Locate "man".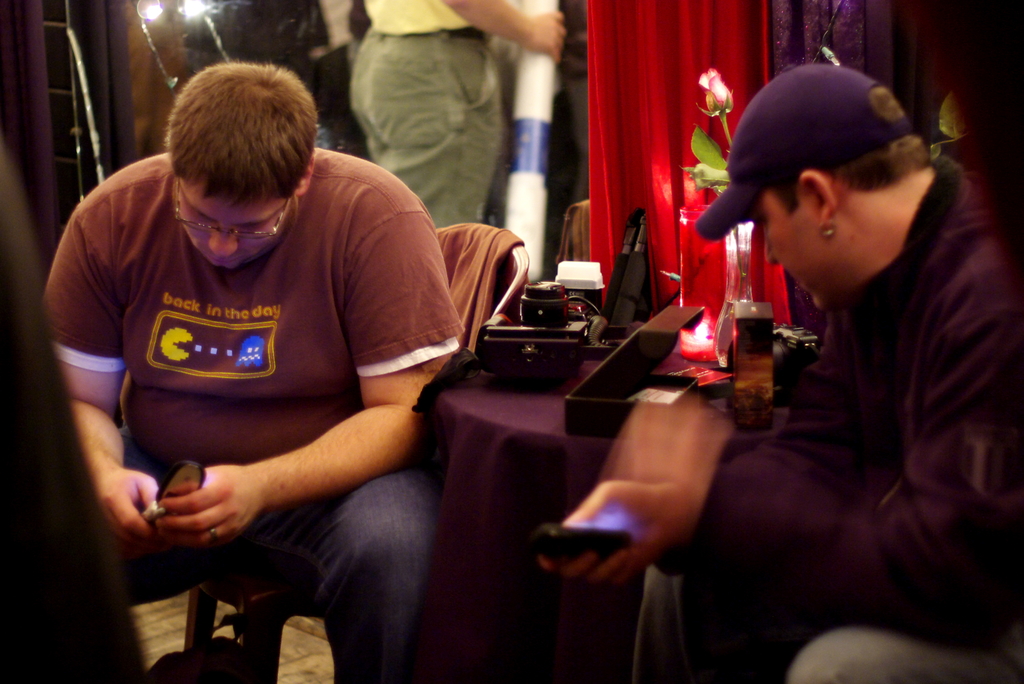
Bounding box: 538, 69, 1023, 683.
